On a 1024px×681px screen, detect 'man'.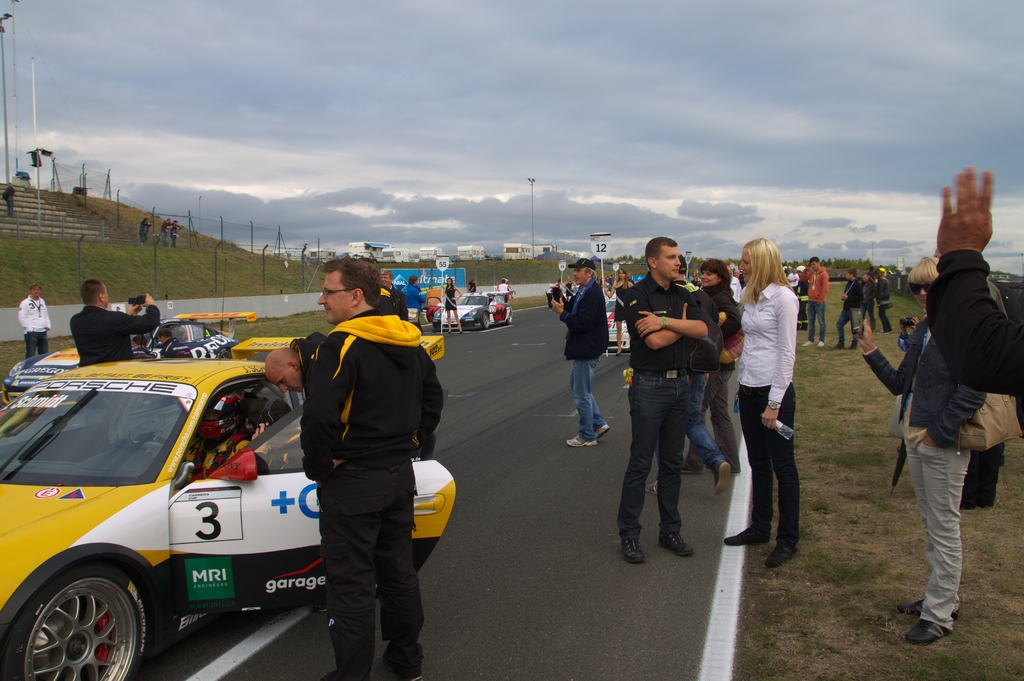
295/252/436/680.
